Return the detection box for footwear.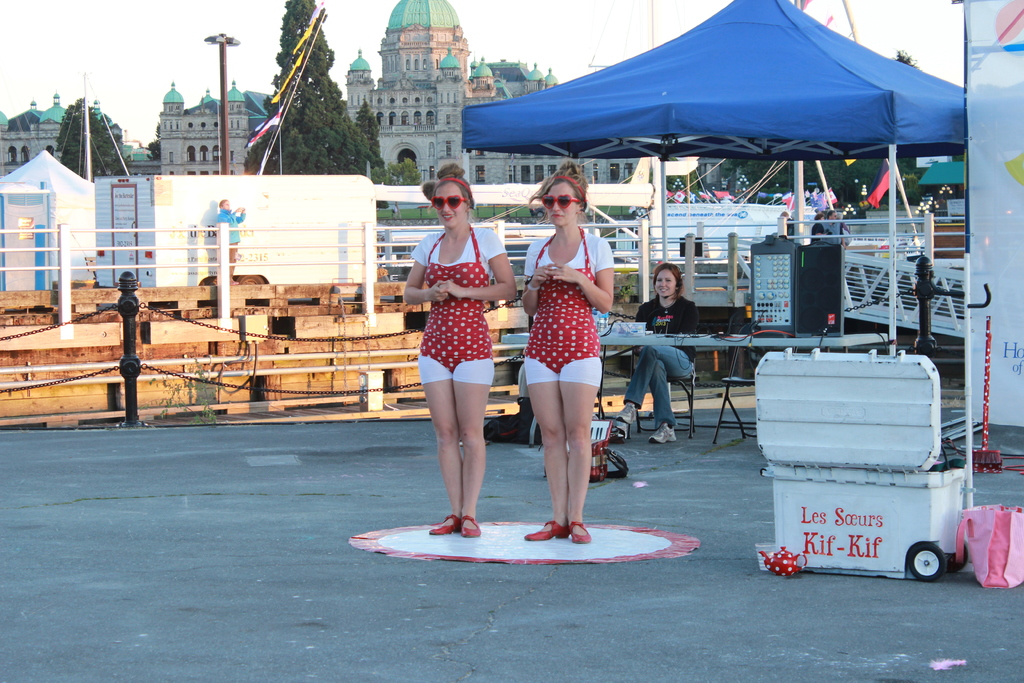
<bbox>459, 512, 480, 534</bbox>.
